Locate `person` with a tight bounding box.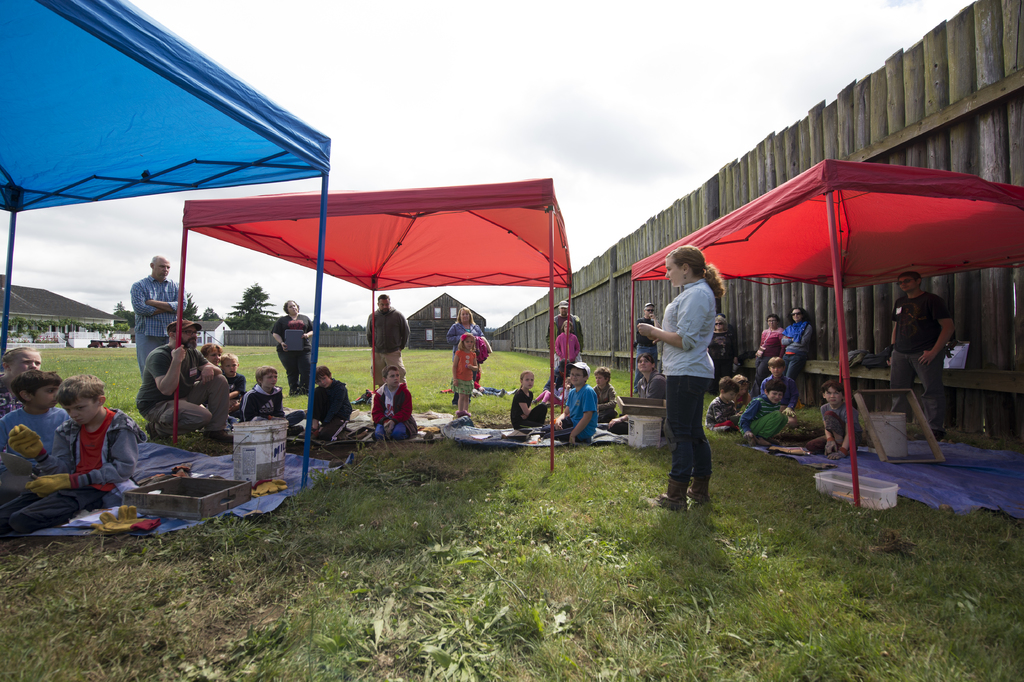
604,351,666,434.
